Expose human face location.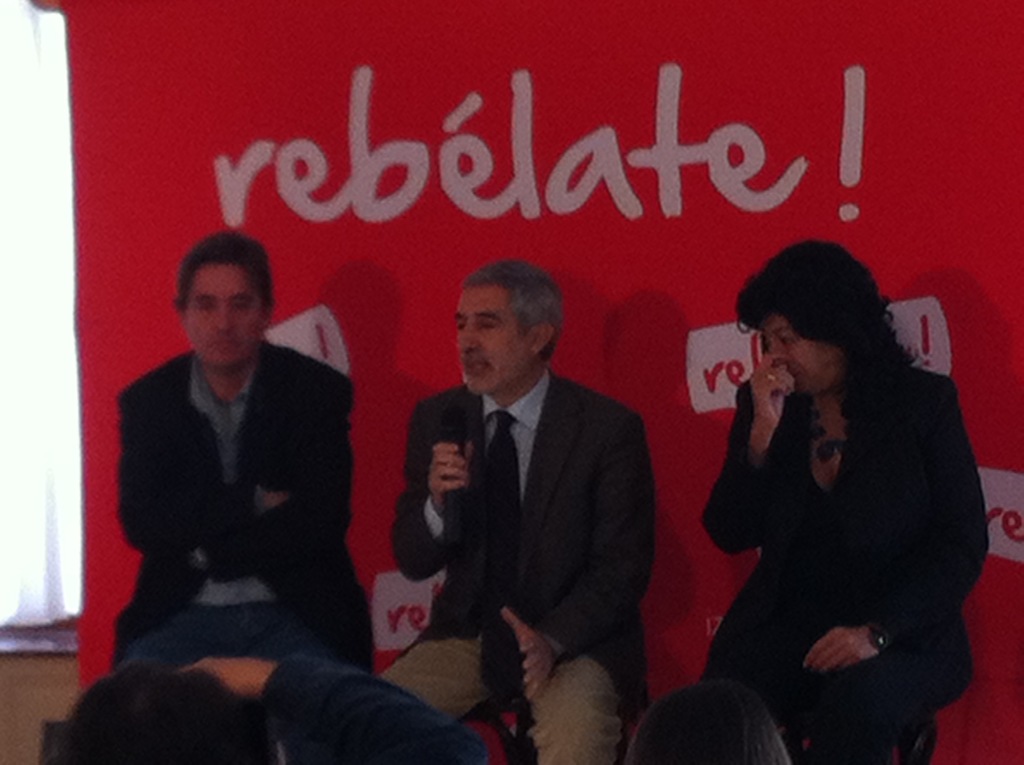
Exposed at x1=767 y1=307 x2=838 y2=391.
